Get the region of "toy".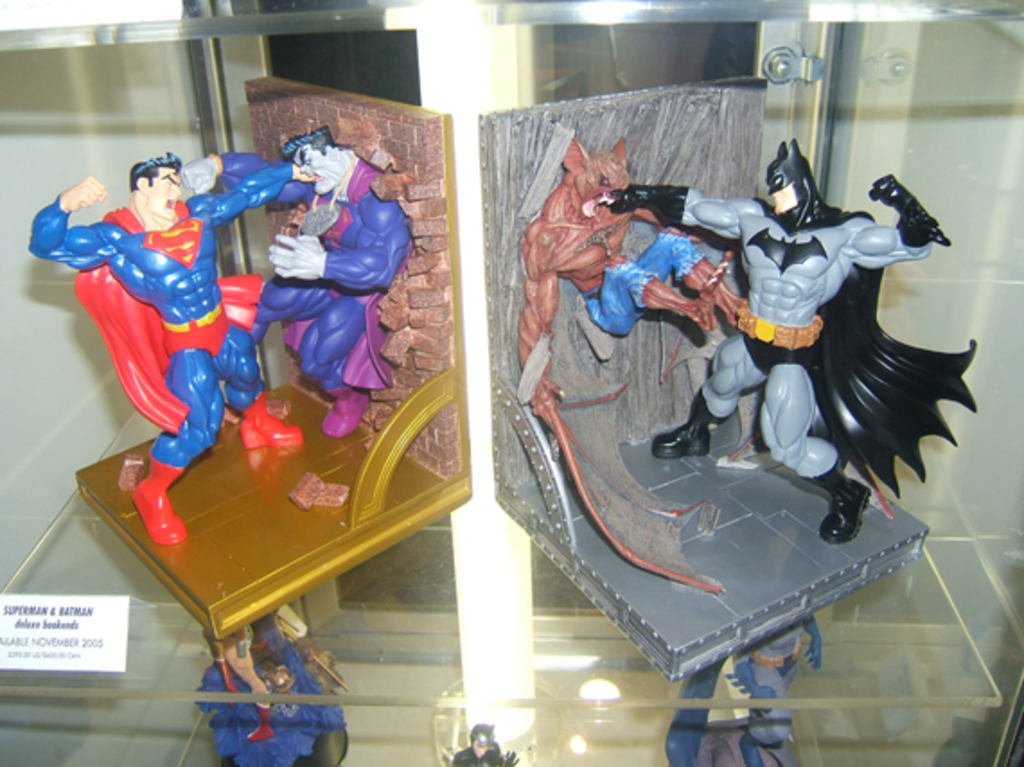
(661,609,828,765).
